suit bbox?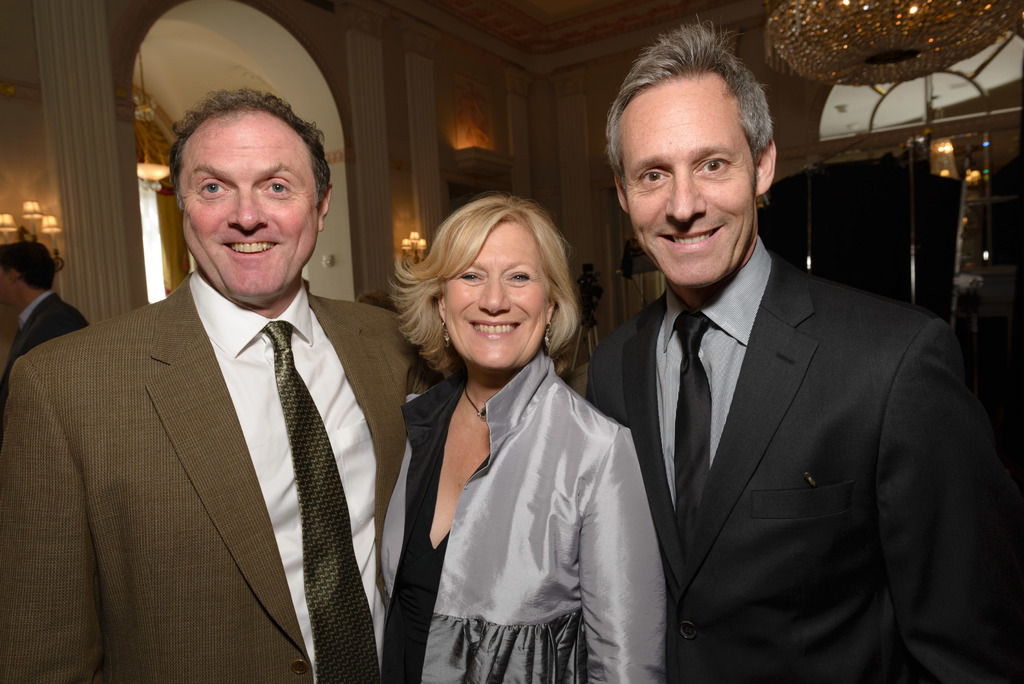
[0,266,429,683]
